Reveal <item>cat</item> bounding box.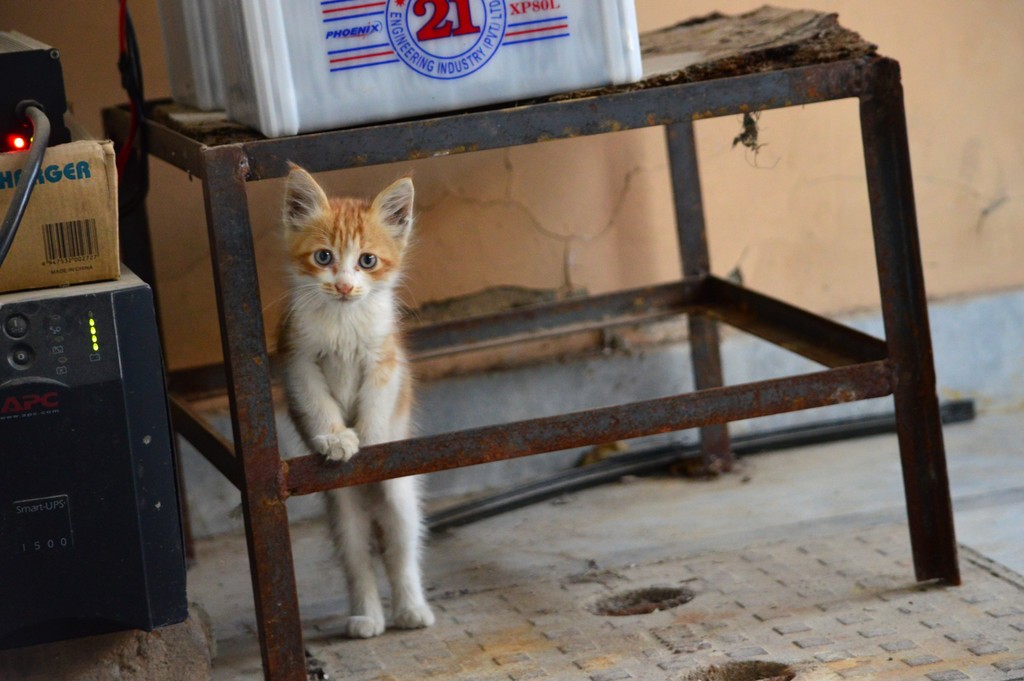
Revealed: bbox=(260, 158, 438, 641).
